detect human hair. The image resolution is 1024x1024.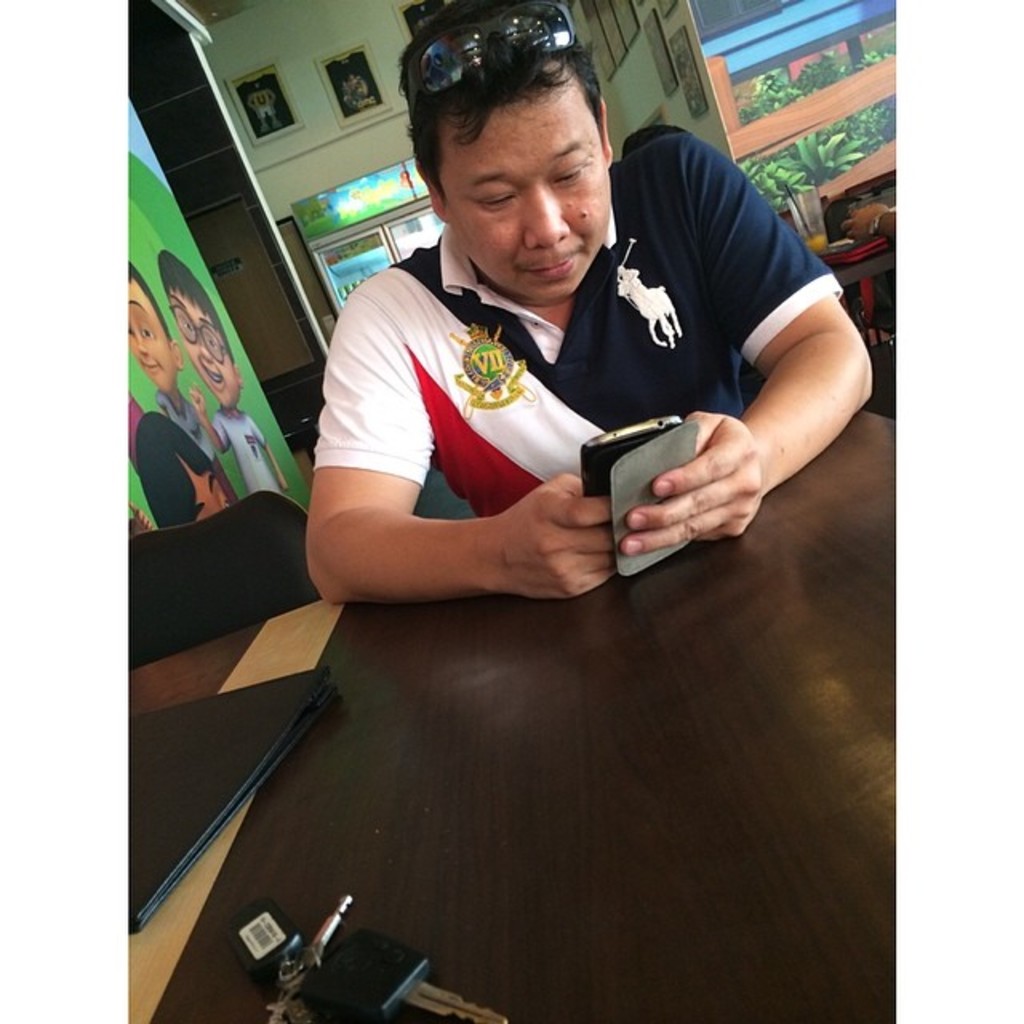
{"left": 413, "top": 29, "right": 613, "bottom": 203}.
